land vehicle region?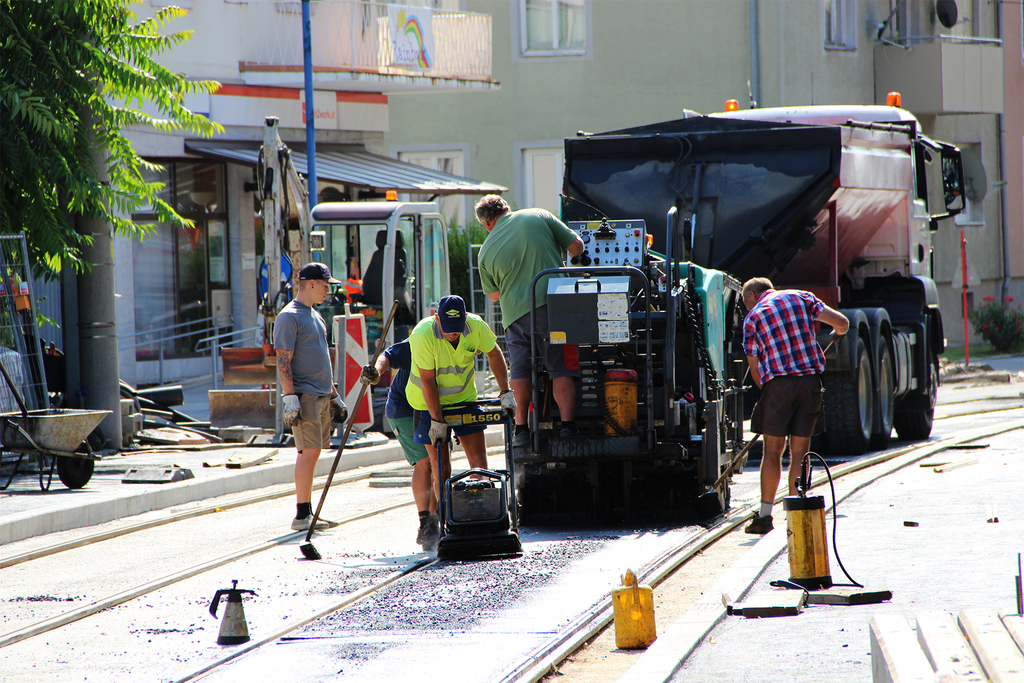
rect(566, 90, 995, 469)
